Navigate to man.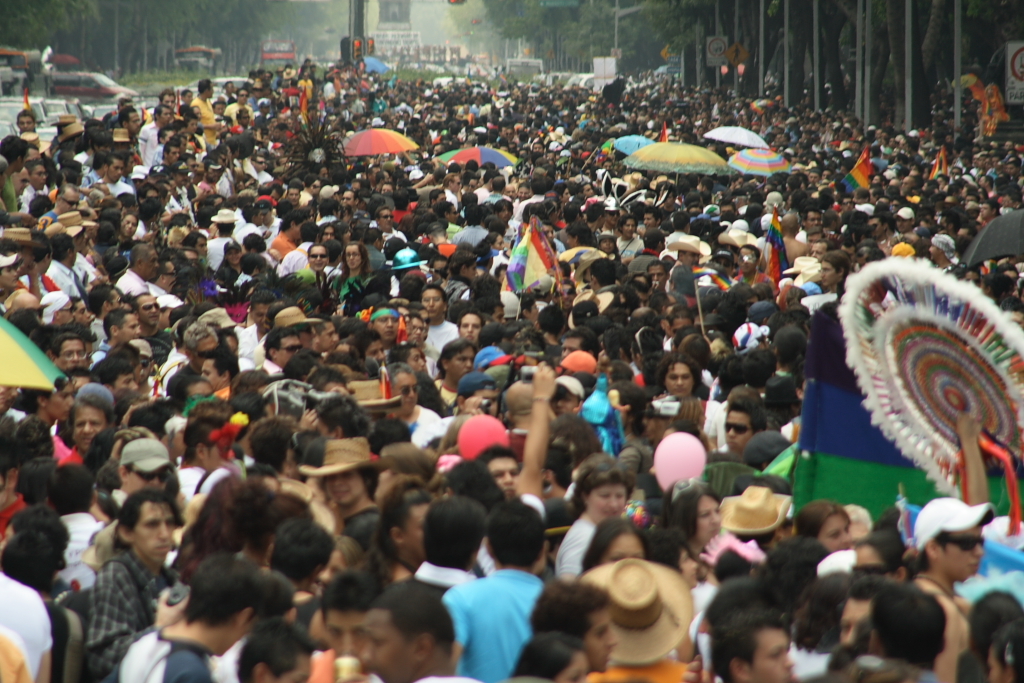
Navigation target: (left=83, top=493, right=191, bottom=682).
